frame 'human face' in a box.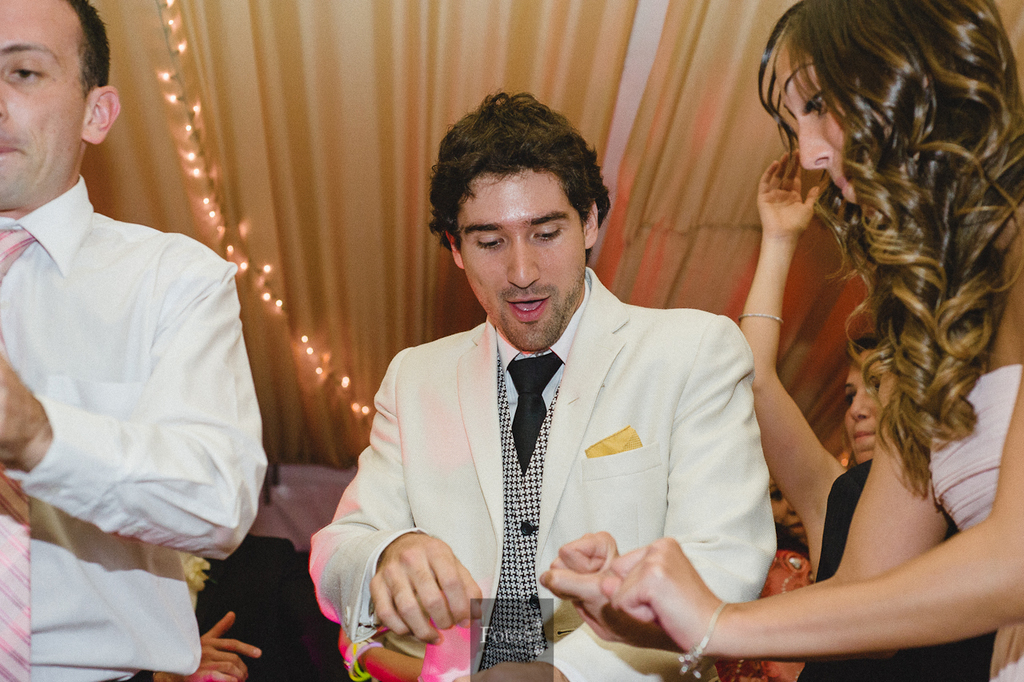
detection(0, 0, 84, 211).
